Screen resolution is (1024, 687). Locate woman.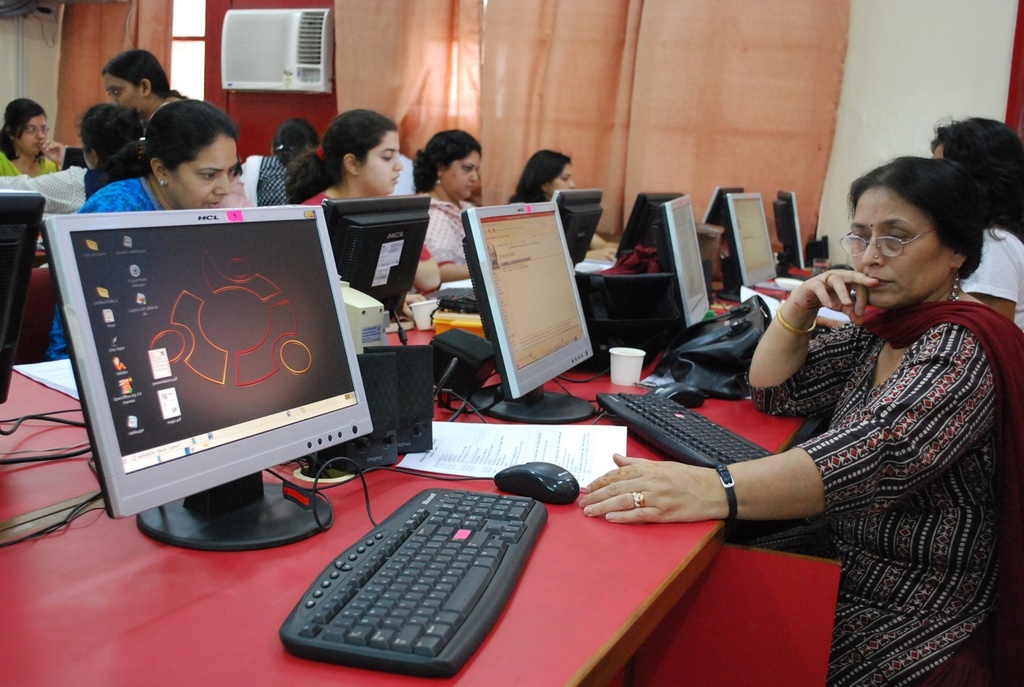
bbox(401, 121, 483, 281).
